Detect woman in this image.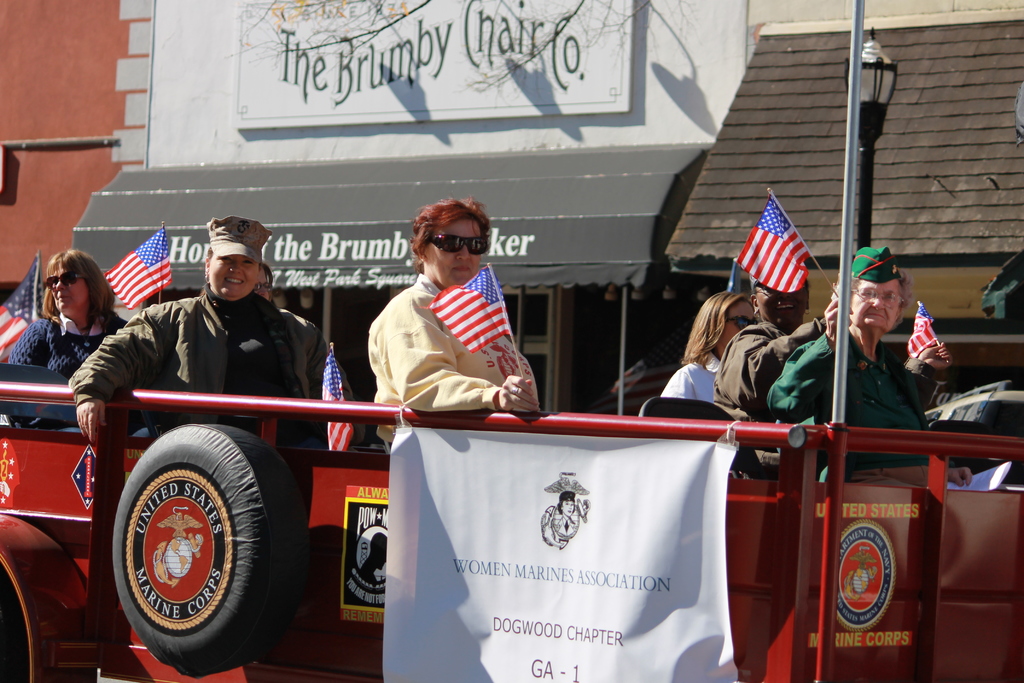
Detection: l=643, t=279, r=758, b=417.
